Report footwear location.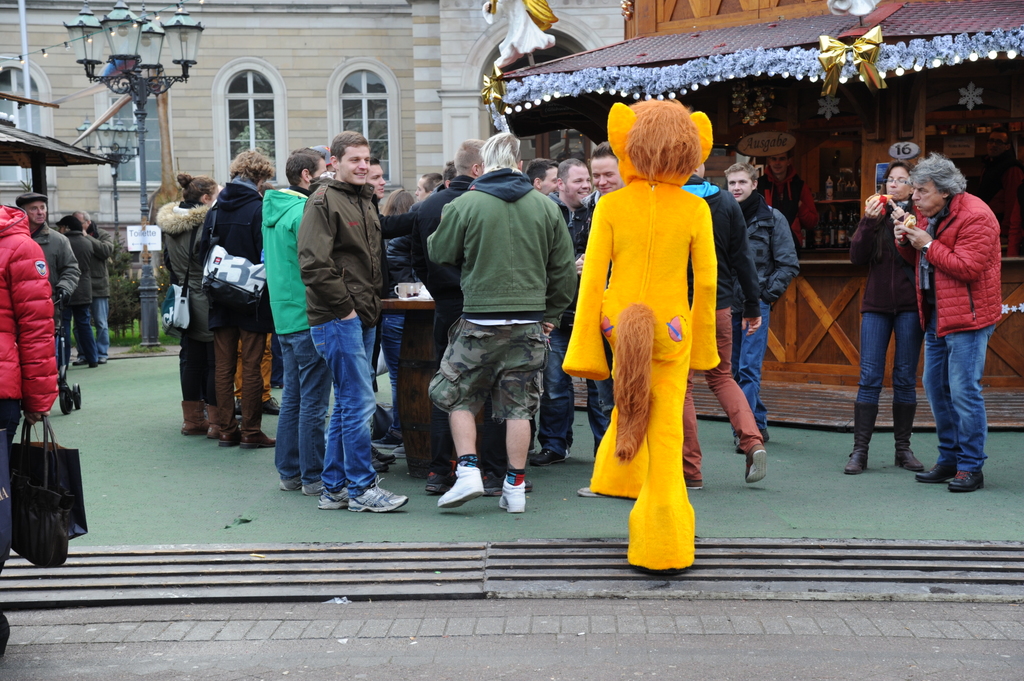
Report: x1=499, y1=476, x2=525, y2=511.
